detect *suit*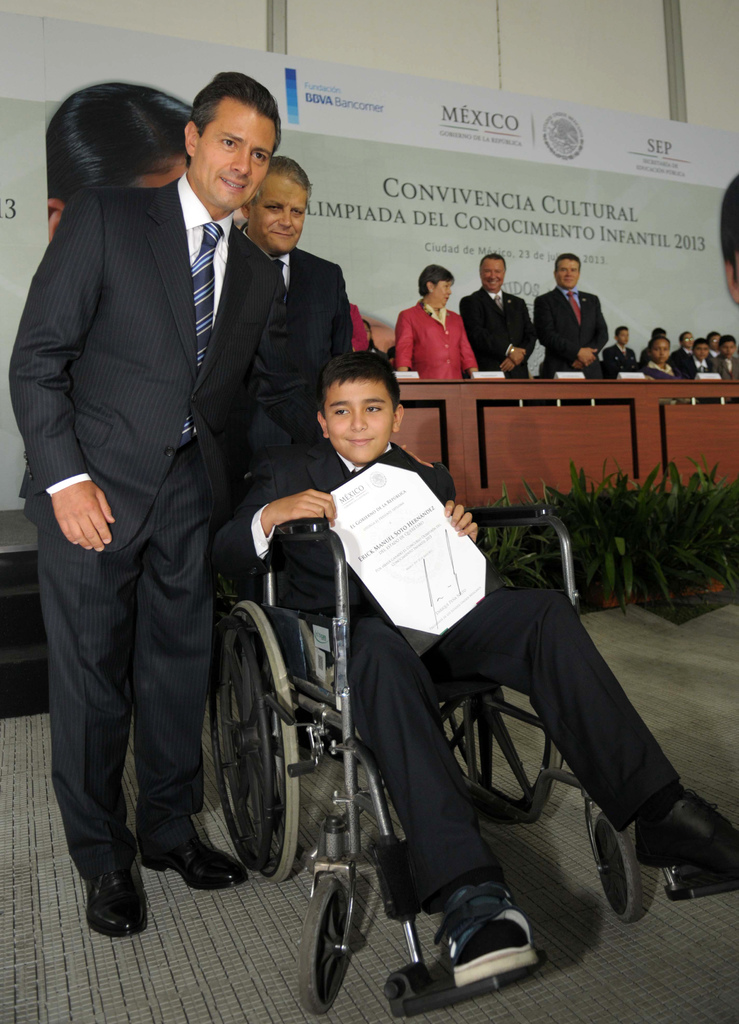
392 299 481 388
